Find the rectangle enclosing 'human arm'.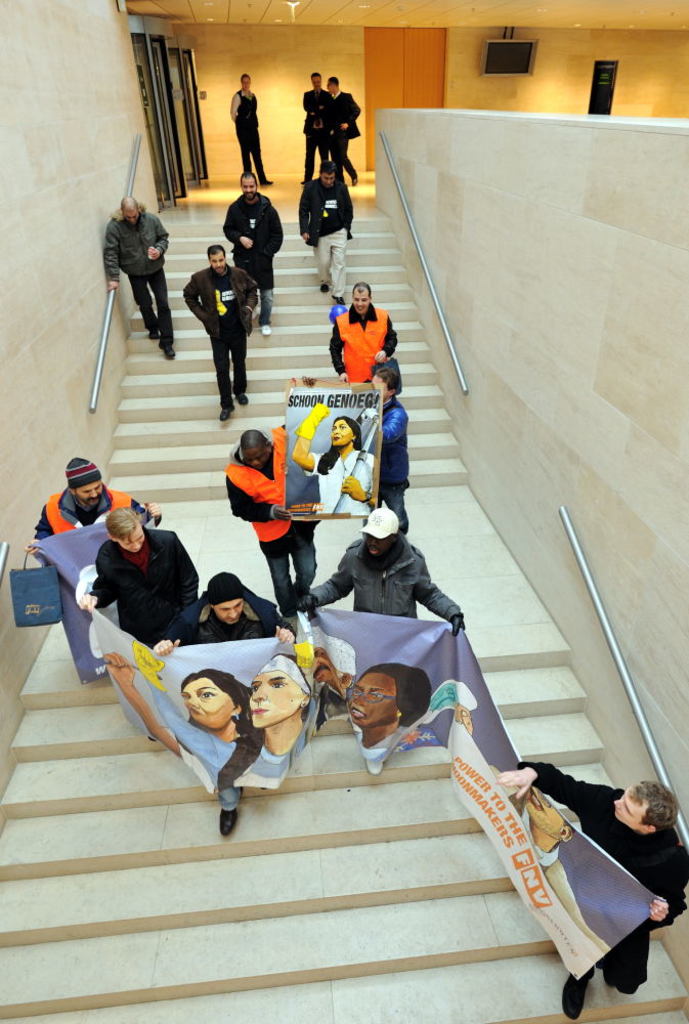
pyautogui.locateOnScreen(270, 599, 304, 651).
